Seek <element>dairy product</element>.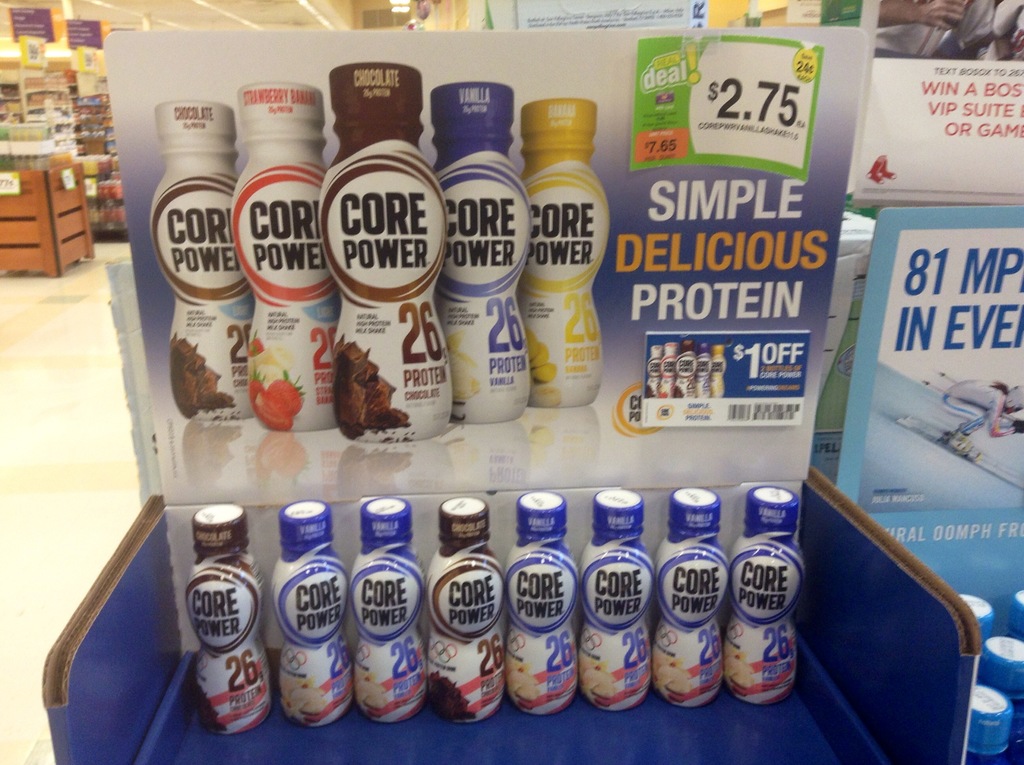
[507, 545, 573, 709].
